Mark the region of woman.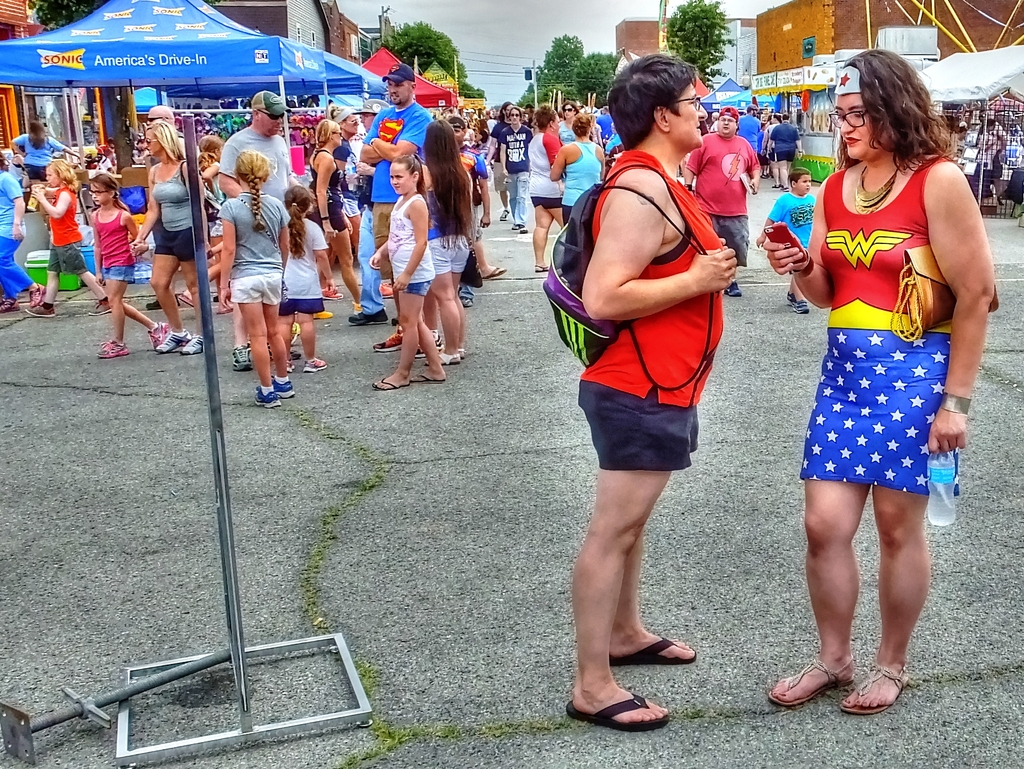
Region: (left=575, top=52, right=737, bottom=734).
